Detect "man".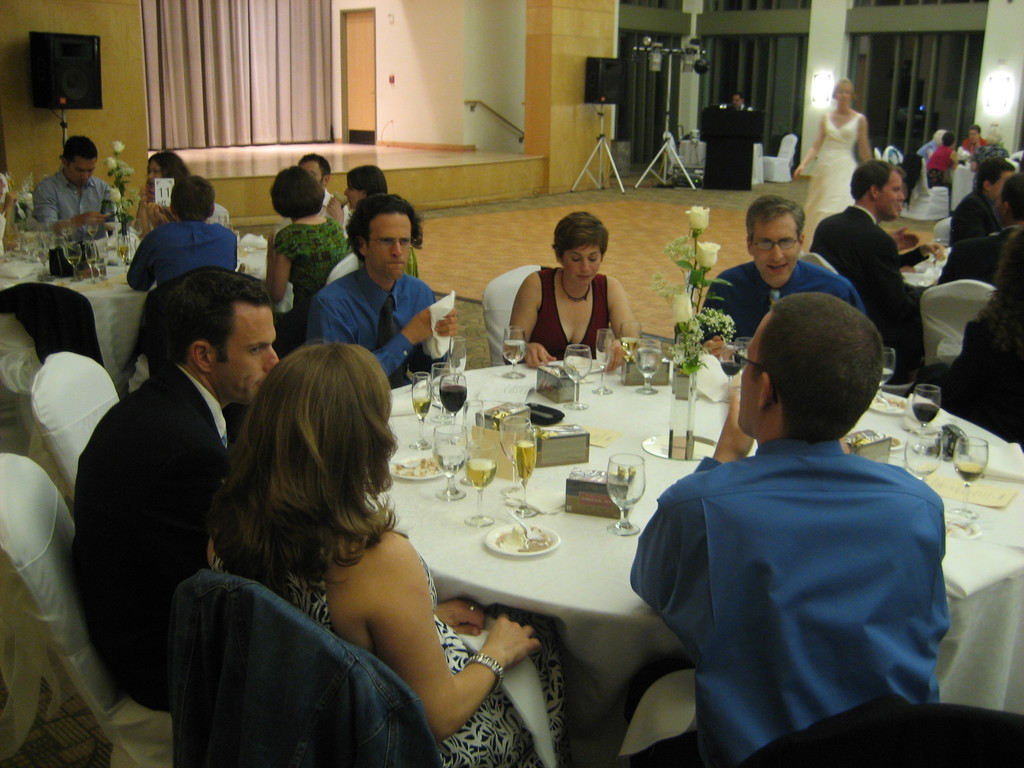
Detected at crop(287, 154, 346, 236).
